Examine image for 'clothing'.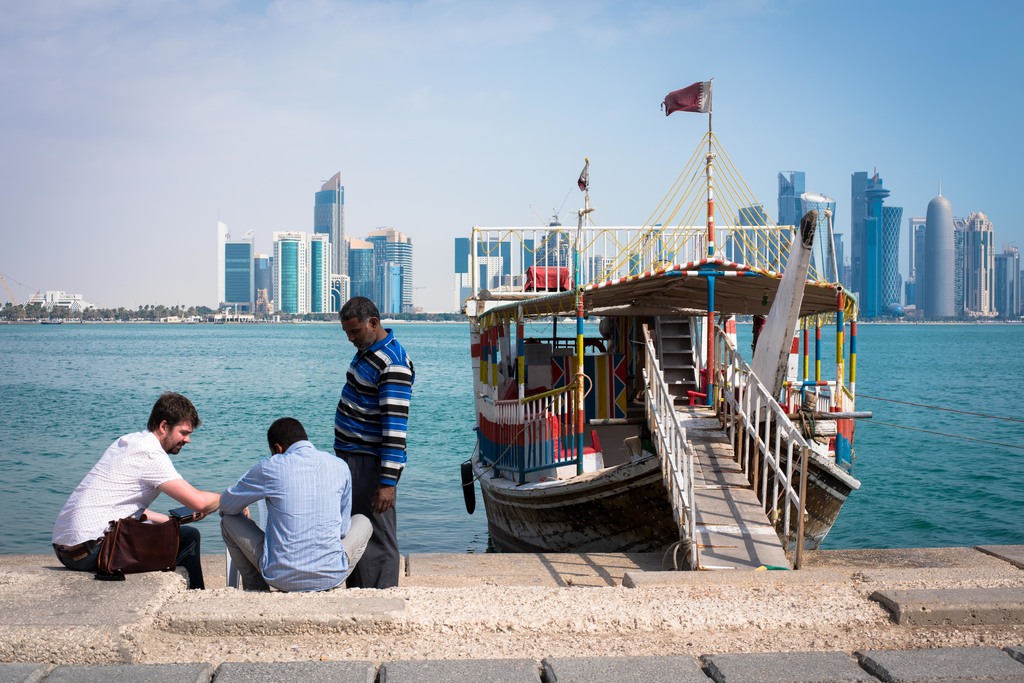
Examination result: 215 451 374 597.
